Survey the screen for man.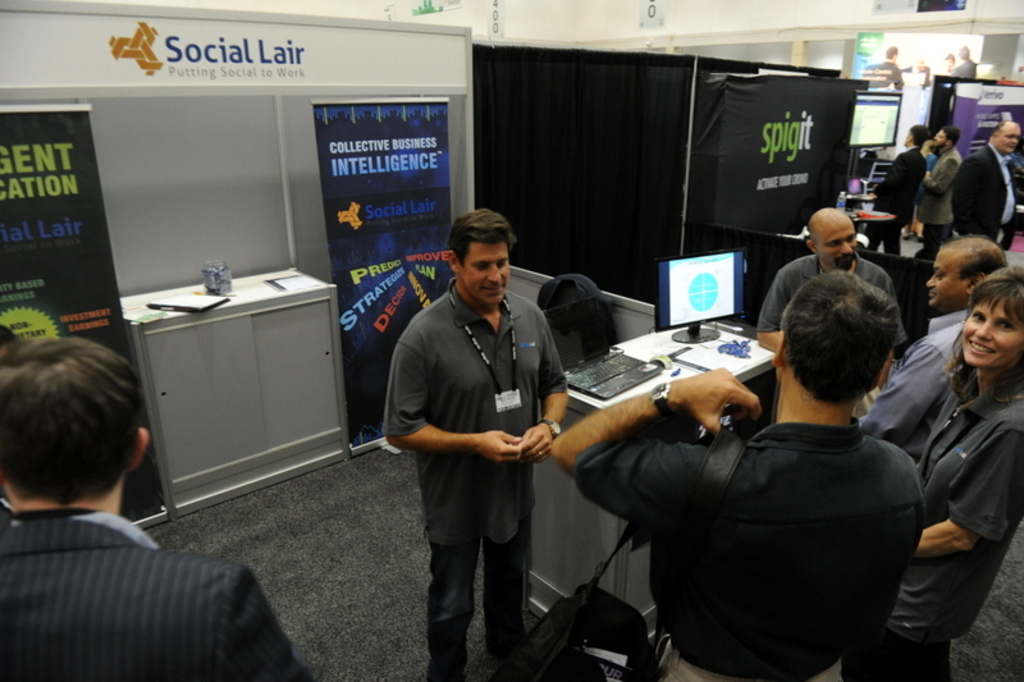
Survey found: rect(918, 131, 963, 261).
